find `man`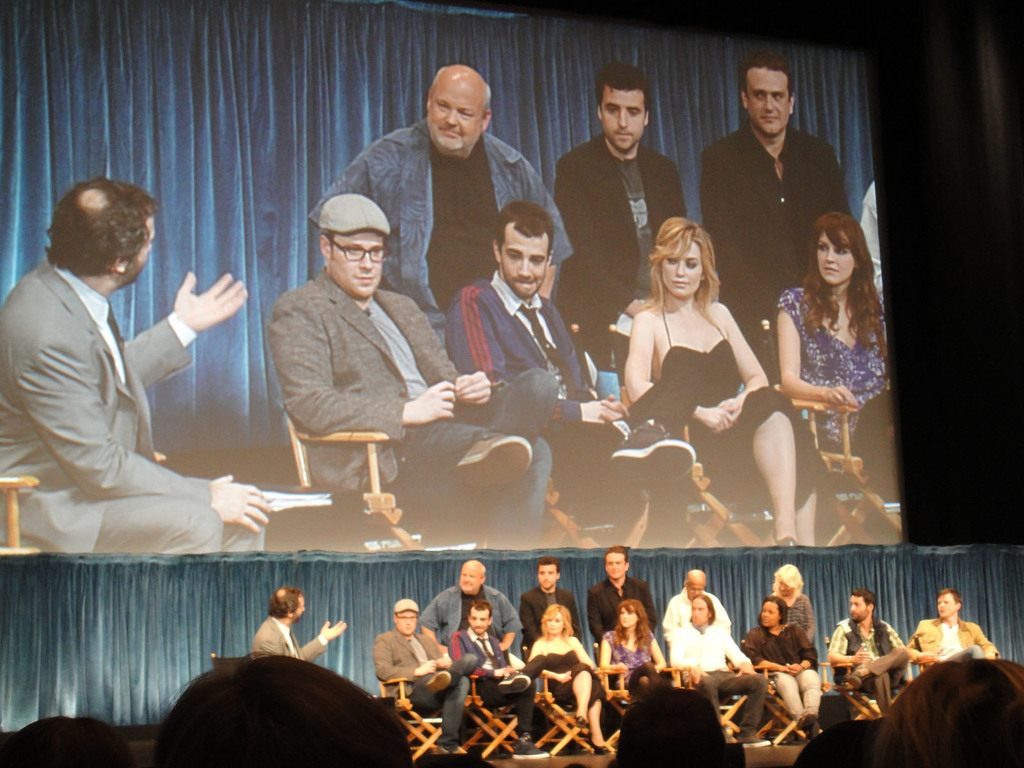
(x1=586, y1=550, x2=654, y2=655)
